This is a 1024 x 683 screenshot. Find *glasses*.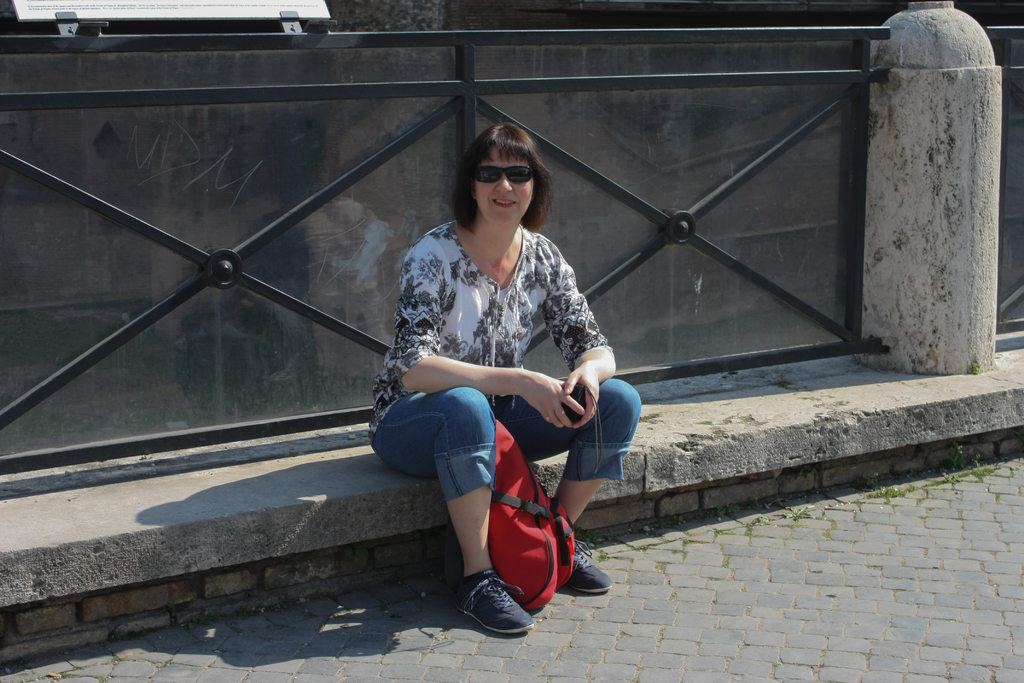
Bounding box: 472, 165, 534, 185.
